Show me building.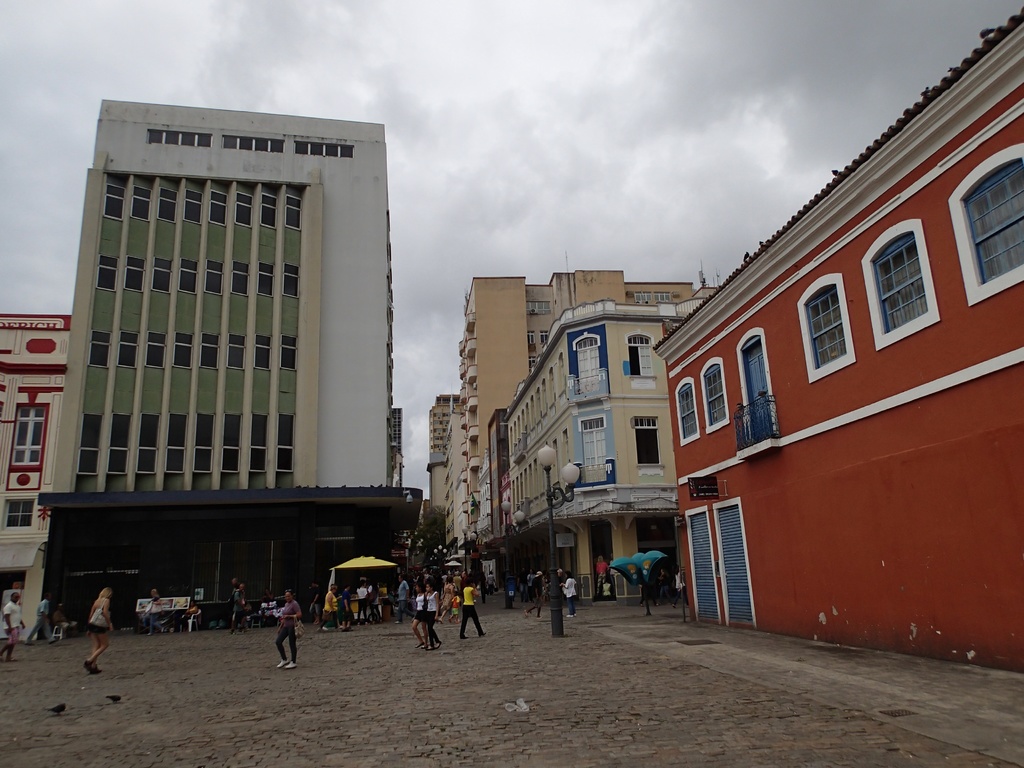
building is here: left=38, top=98, right=424, bottom=639.
